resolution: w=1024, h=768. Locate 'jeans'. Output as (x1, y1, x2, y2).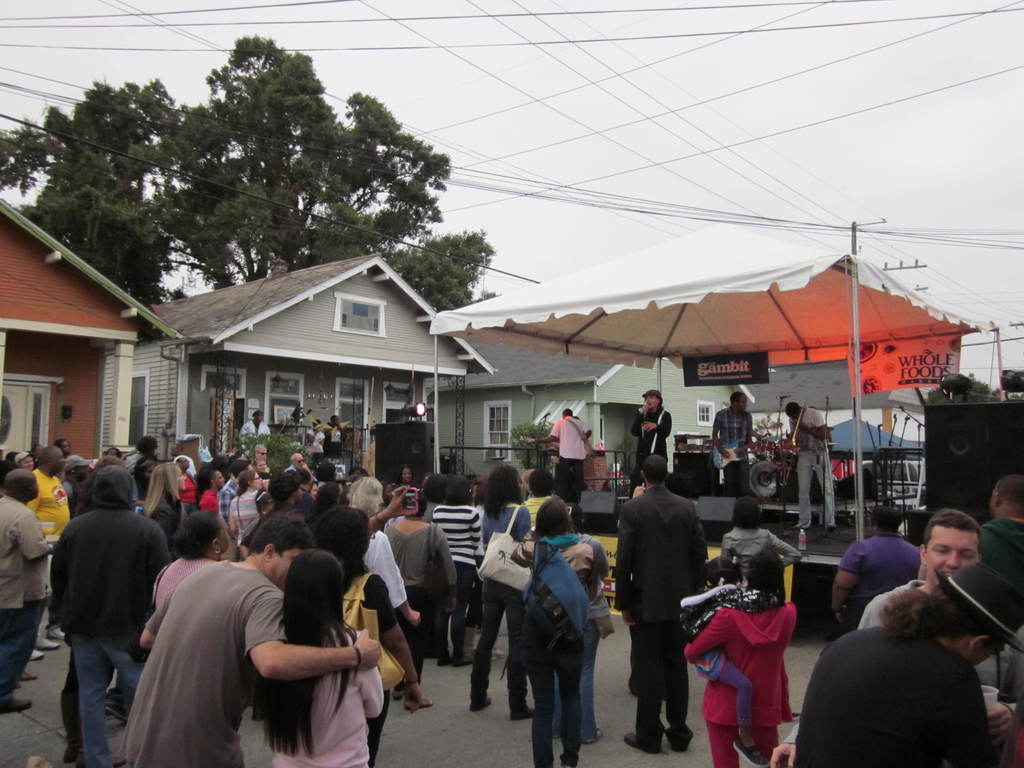
(44, 630, 121, 756).
